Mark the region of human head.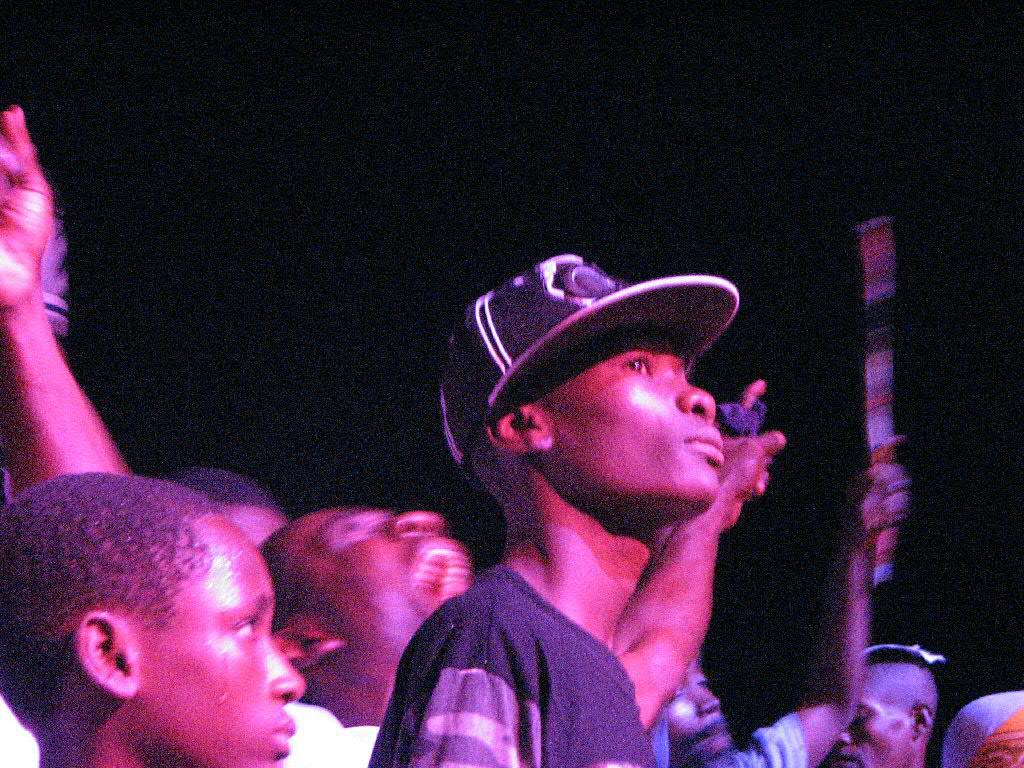
Region: 942 690 1023 767.
